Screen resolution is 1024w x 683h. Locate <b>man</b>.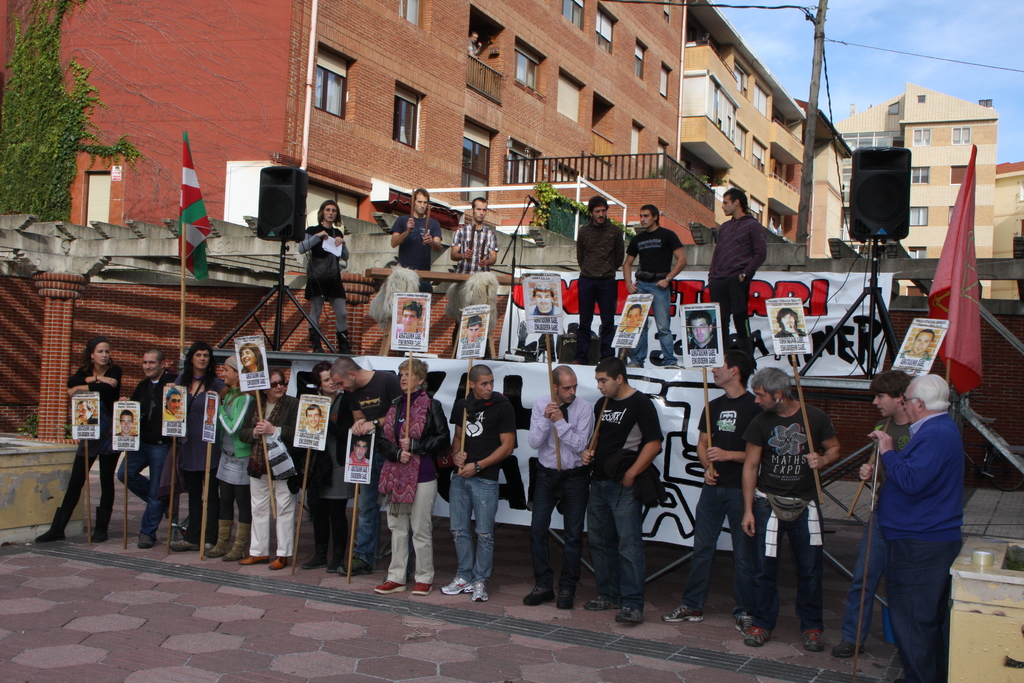
437/363/516/602.
